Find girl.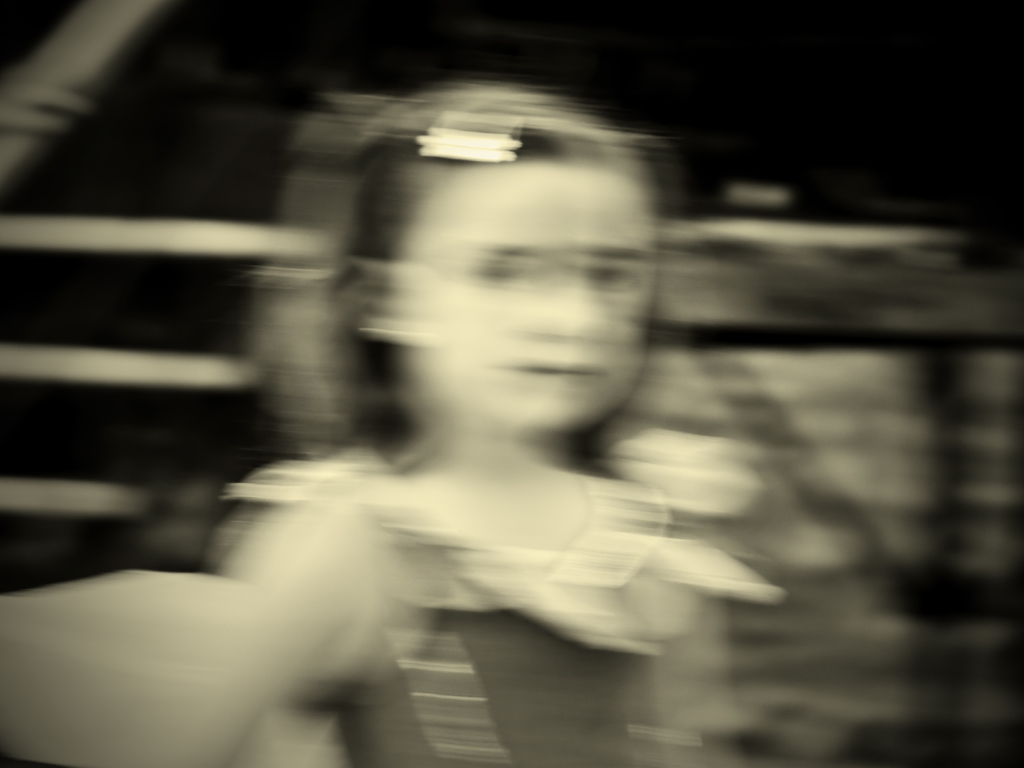
<bbox>0, 81, 779, 767</bbox>.
